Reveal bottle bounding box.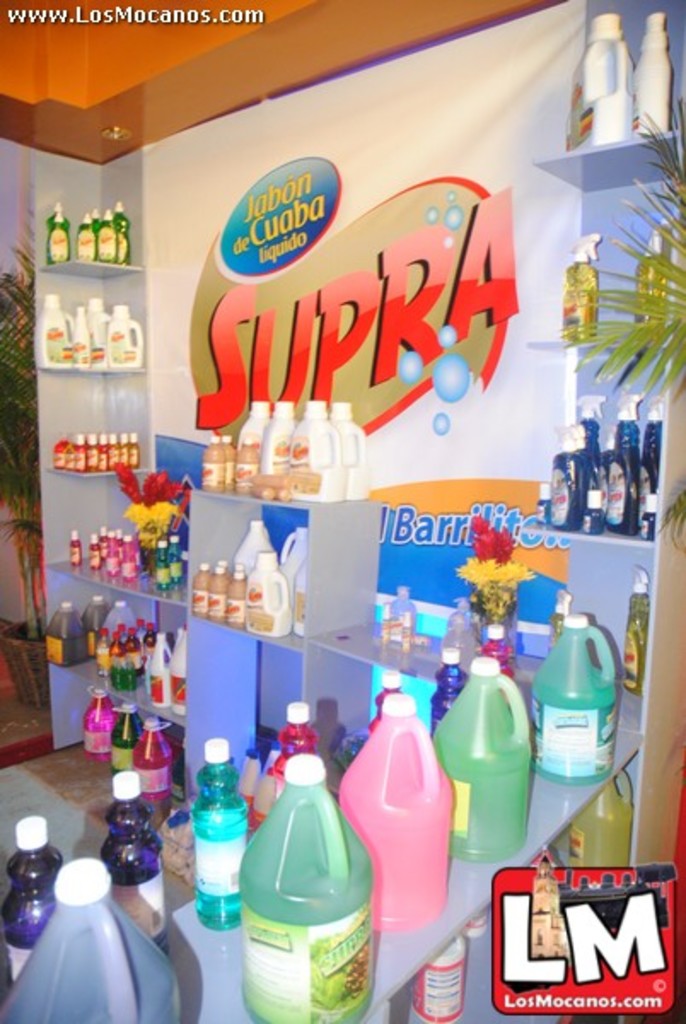
Revealed: bbox(270, 696, 321, 802).
